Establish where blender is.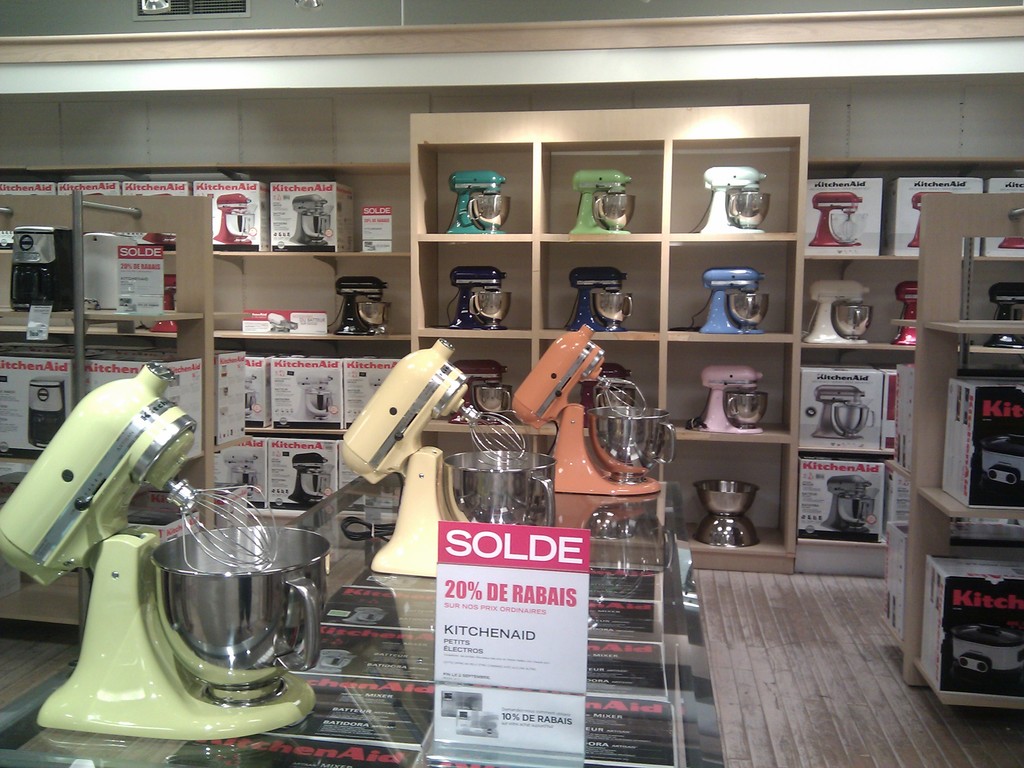
Established at 803:280:888:346.
